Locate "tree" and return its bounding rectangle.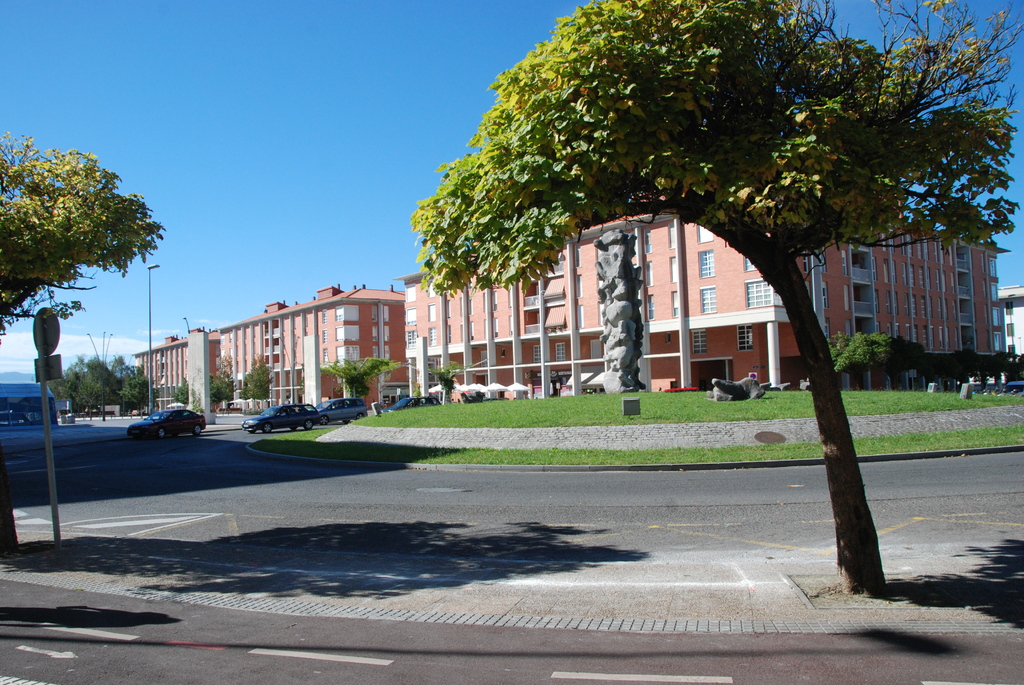
[395,0,1016,597].
